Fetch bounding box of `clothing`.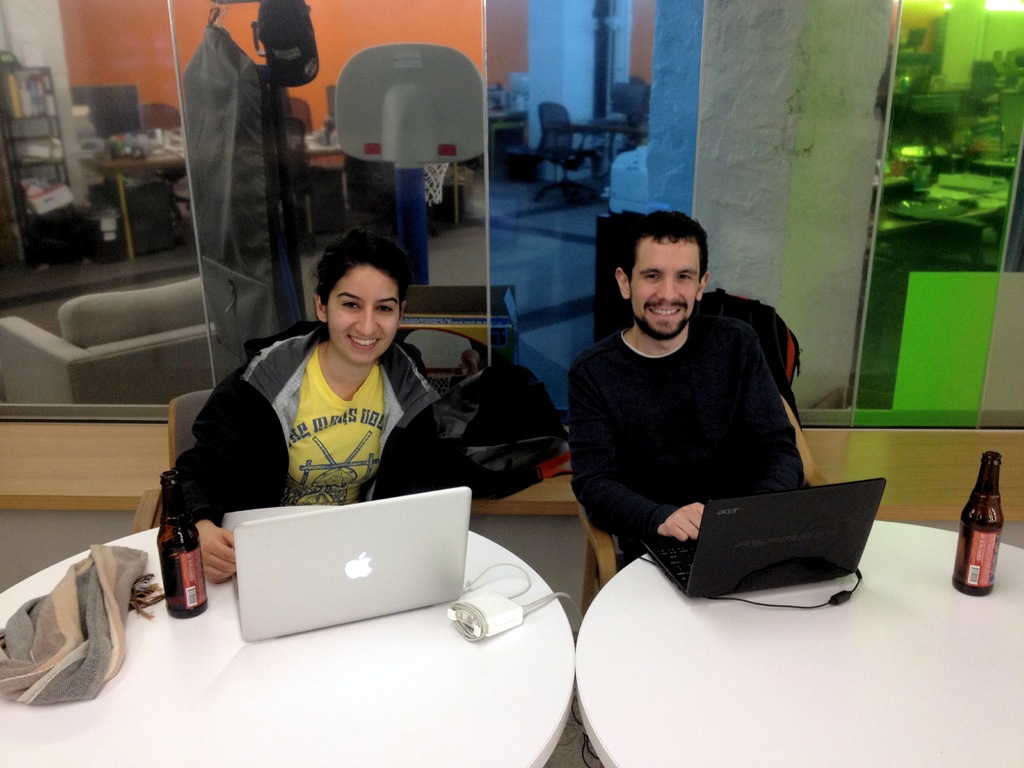
Bbox: detection(203, 308, 443, 522).
